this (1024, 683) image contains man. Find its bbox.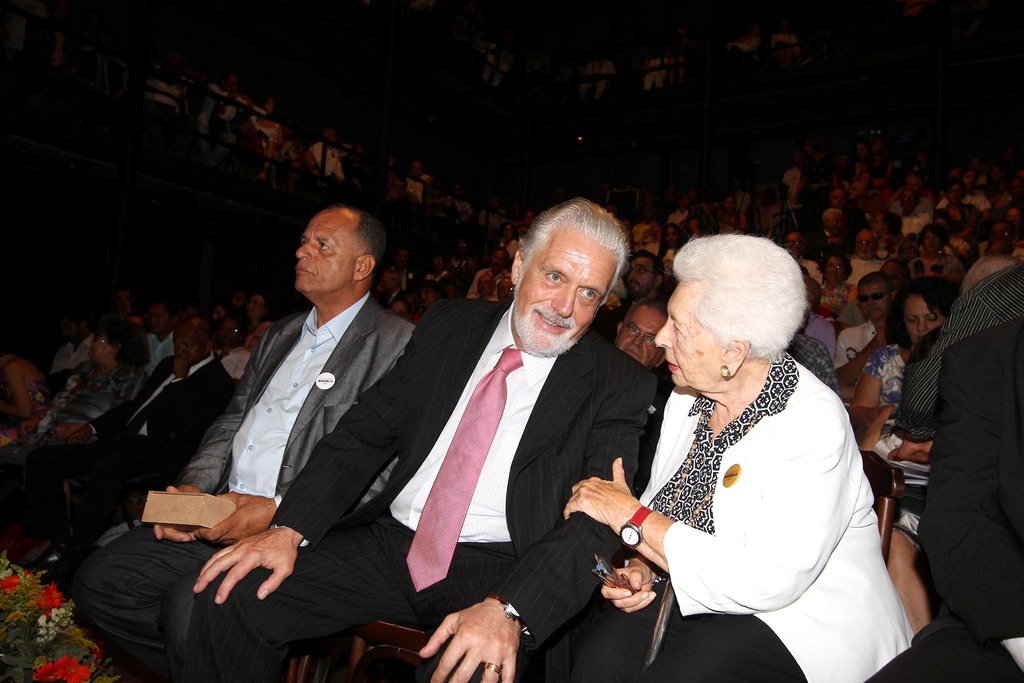
<bbox>0, 314, 237, 557</bbox>.
